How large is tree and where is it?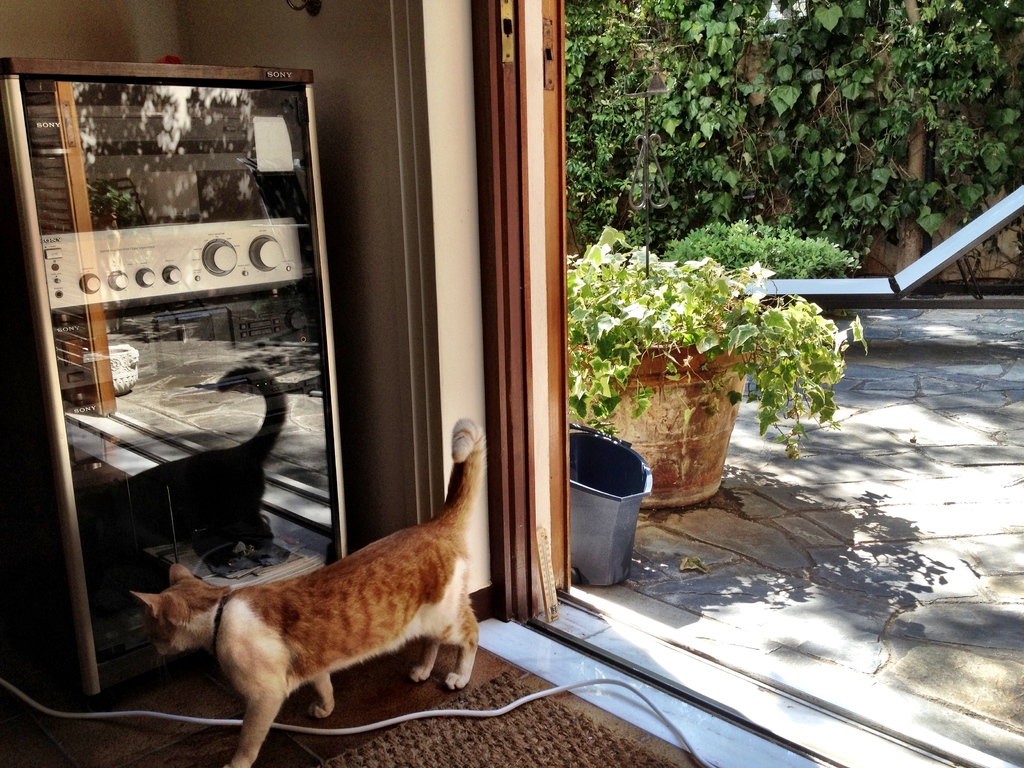
Bounding box: crop(567, 0, 1018, 298).
